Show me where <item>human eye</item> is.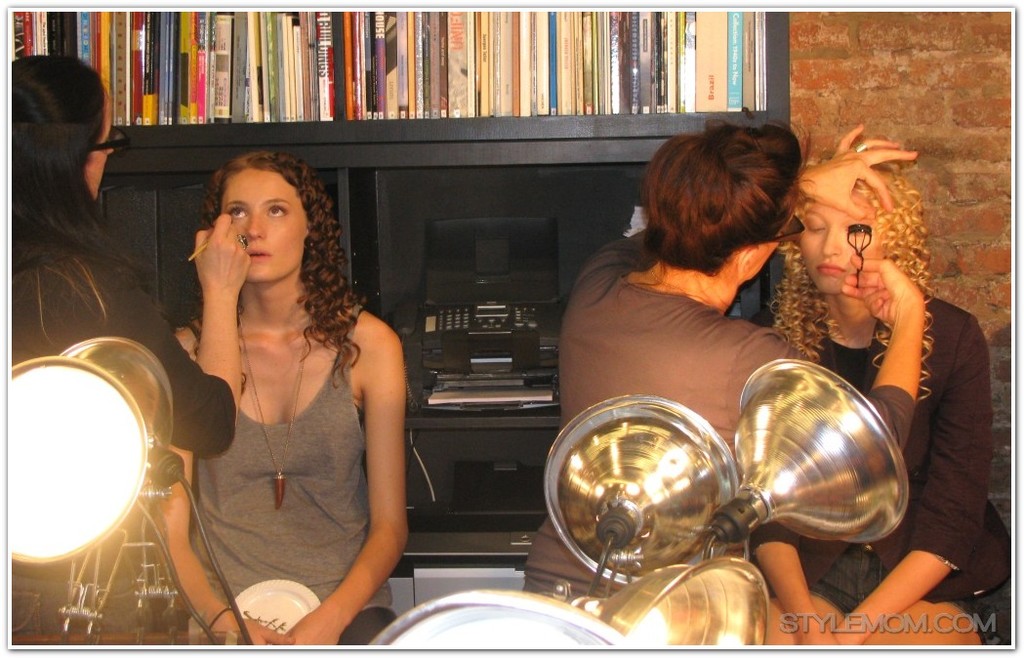
<item>human eye</item> is at [801, 218, 826, 238].
